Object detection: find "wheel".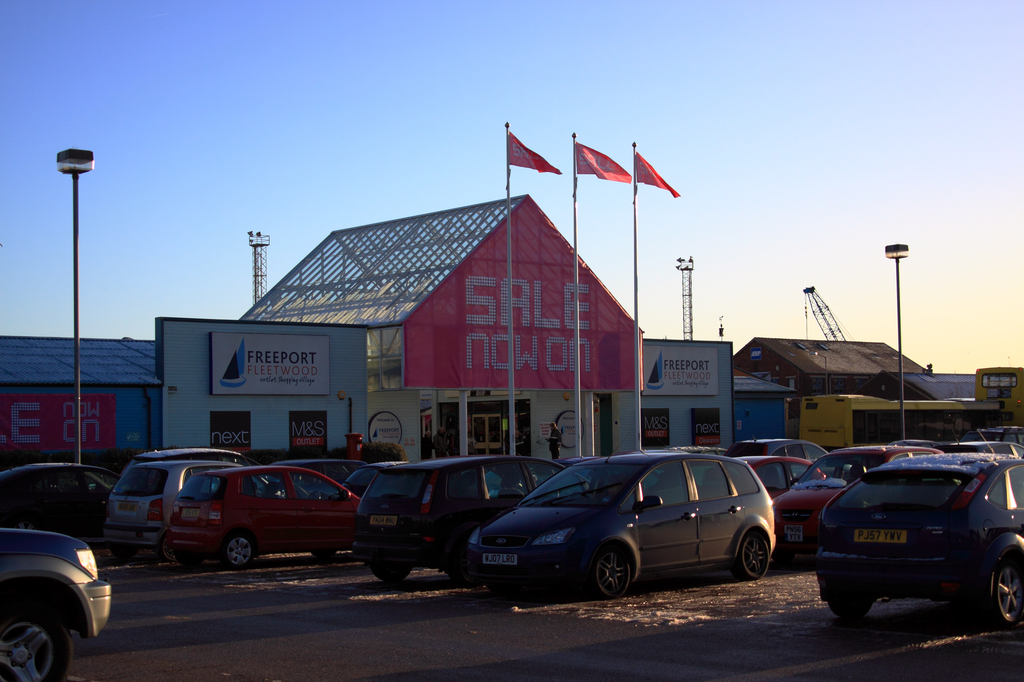
(975, 547, 1023, 636).
